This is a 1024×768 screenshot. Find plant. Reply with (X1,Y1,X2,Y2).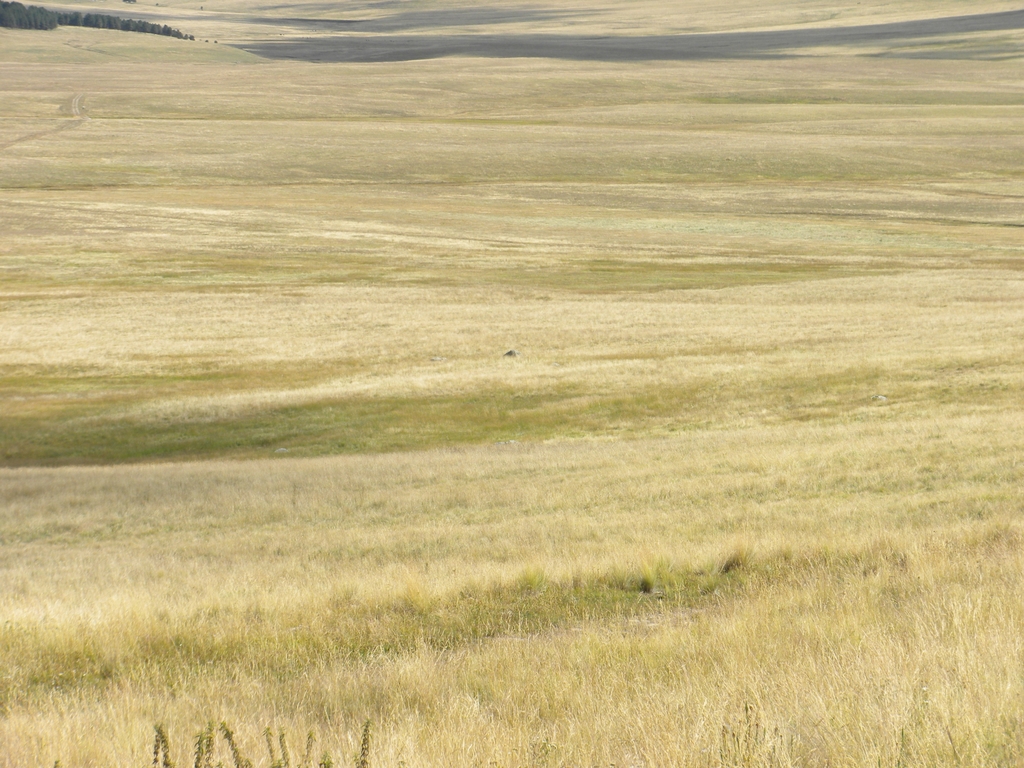
(318,744,333,765).
